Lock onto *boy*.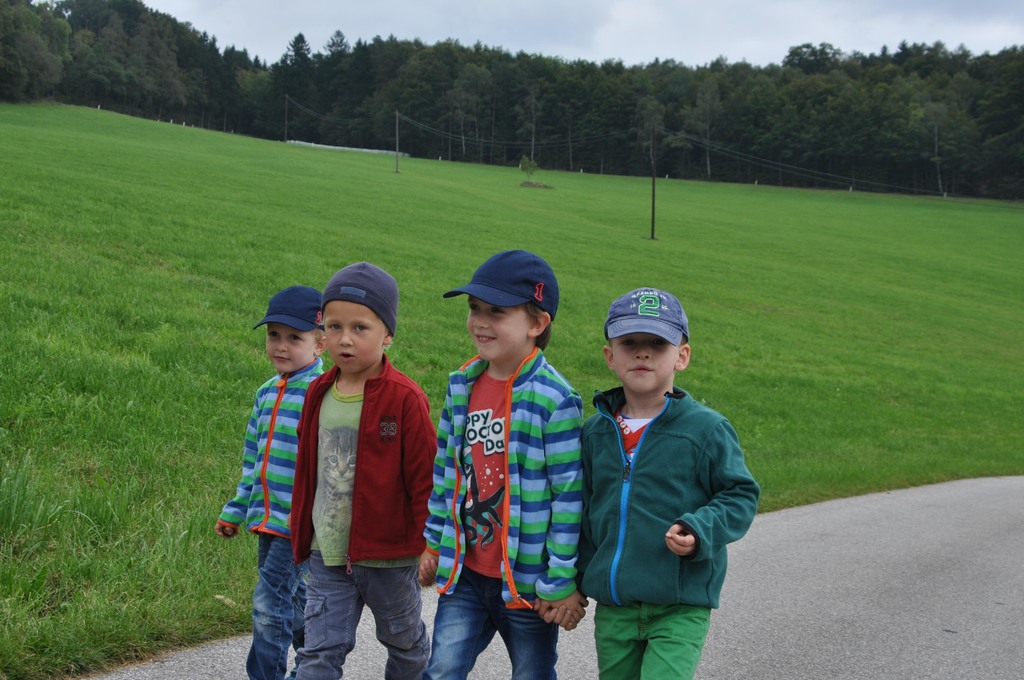
Locked: bbox=(285, 263, 438, 679).
